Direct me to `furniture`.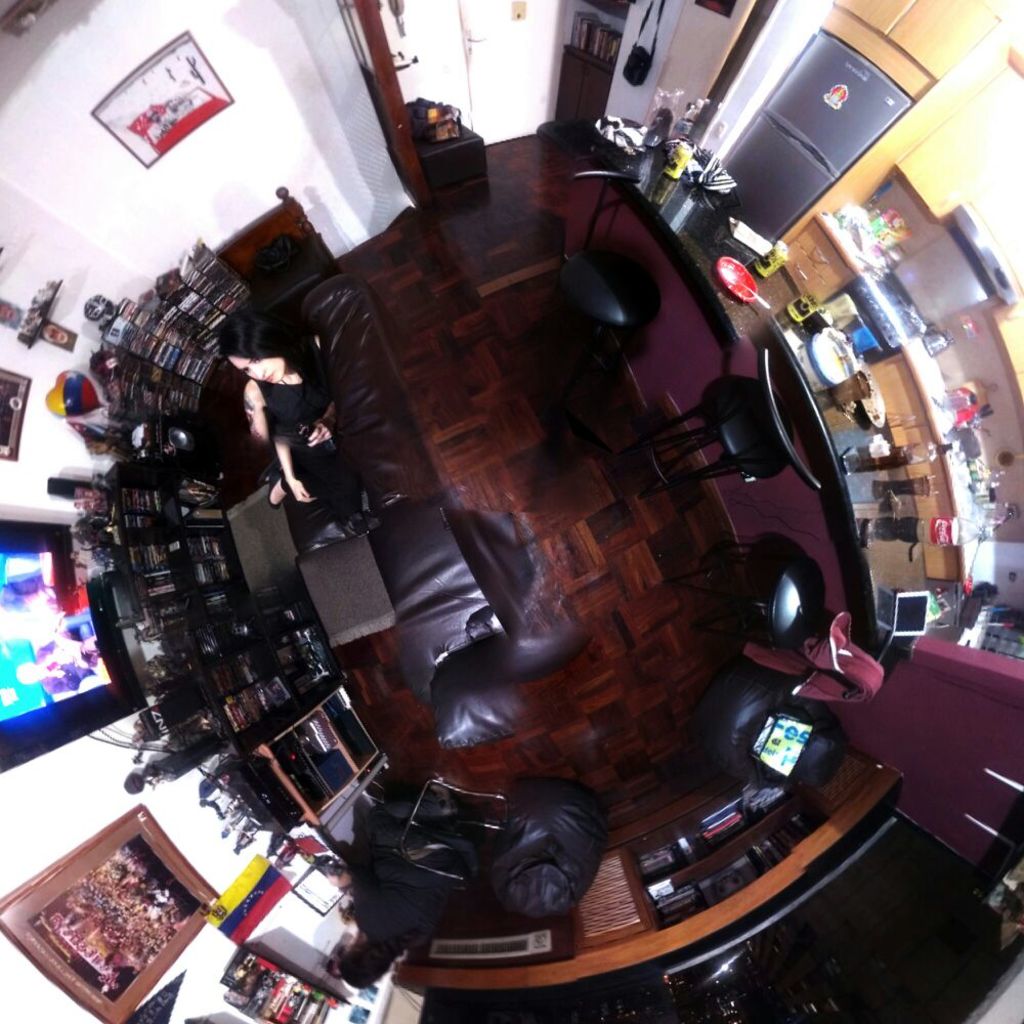
Direction: select_region(256, 236, 338, 321).
